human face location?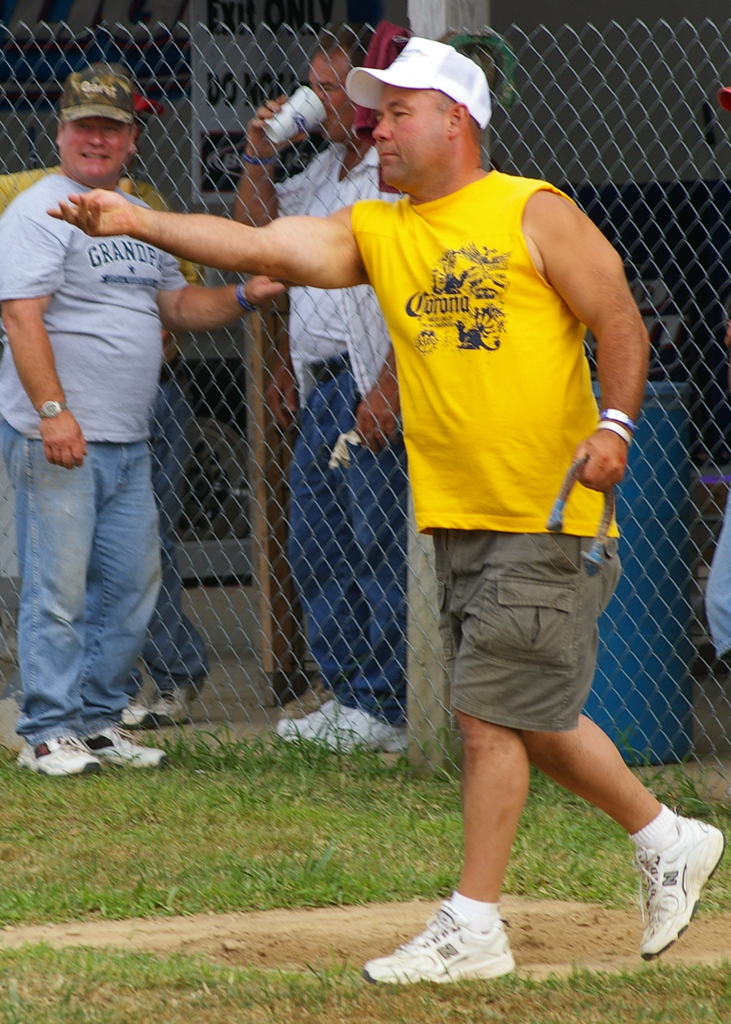
bbox(372, 79, 451, 189)
